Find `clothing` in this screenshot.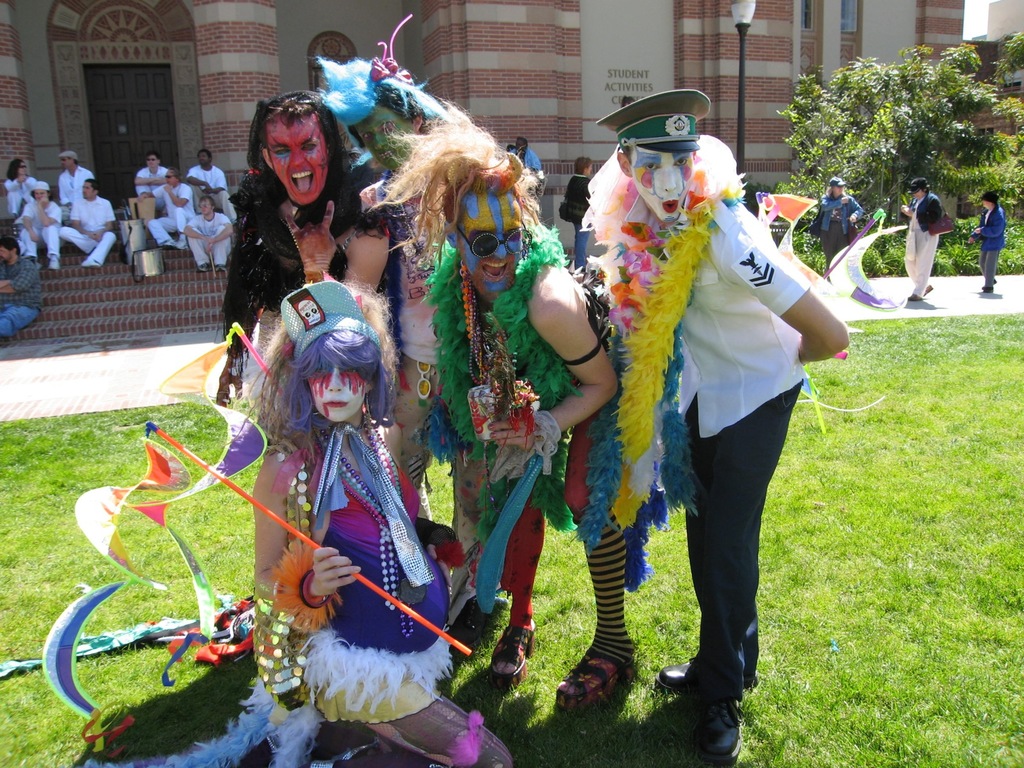
The bounding box for `clothing` is left=240, top=183, right=470, bottom=662.
